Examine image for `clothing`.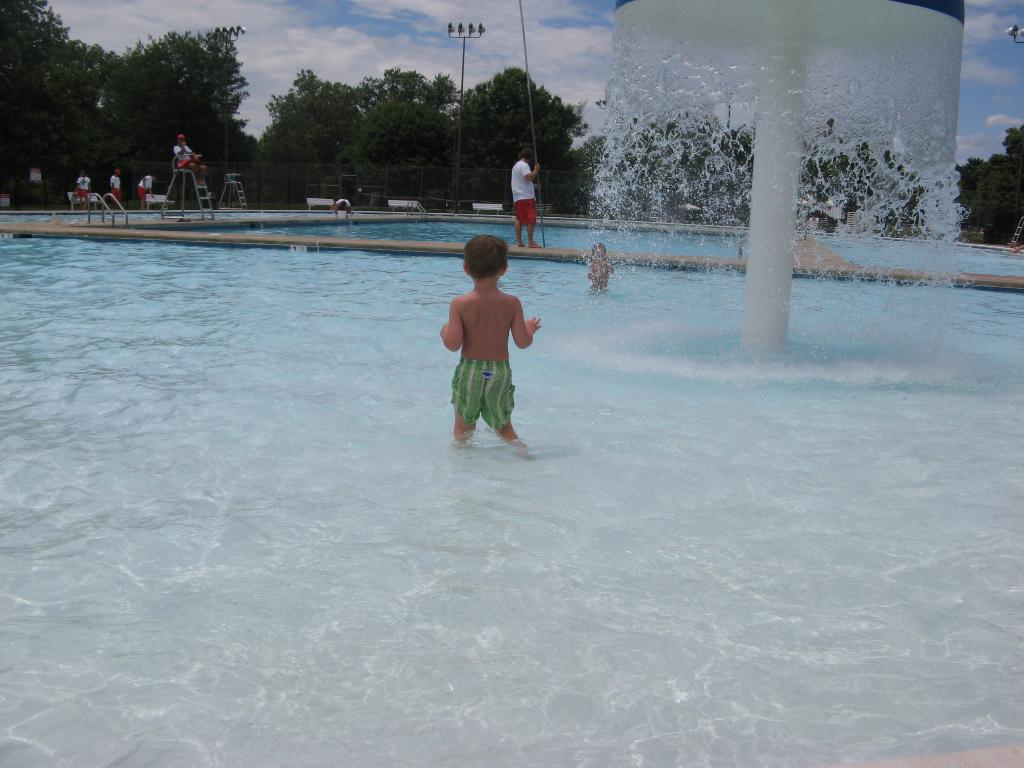
Examination result: (75, 174, 91, 198).
